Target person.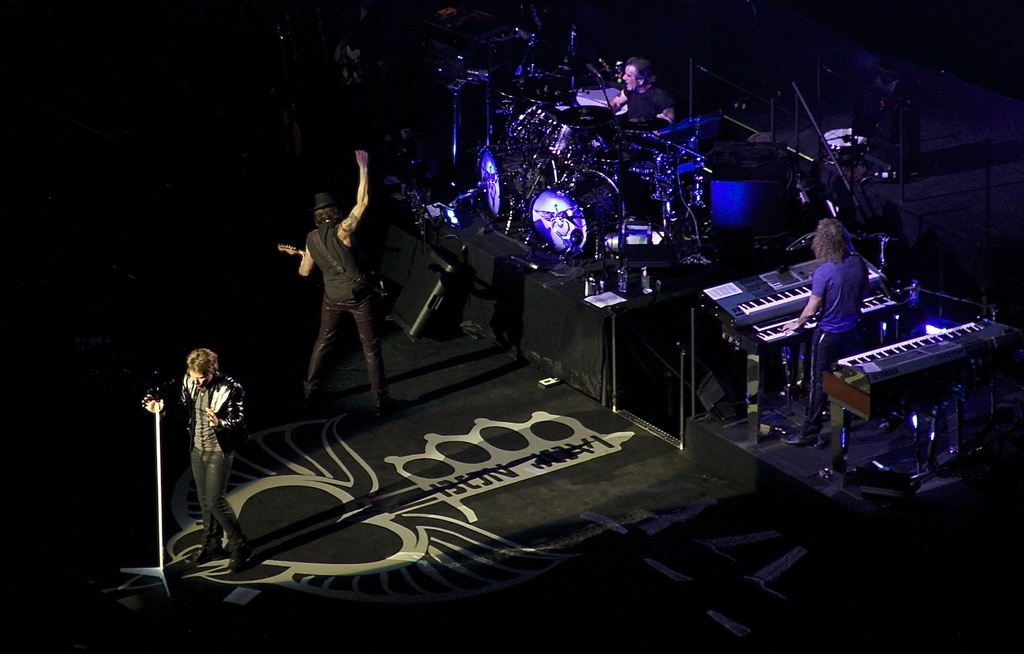
Target region: box(137, 340, 263, 575).
